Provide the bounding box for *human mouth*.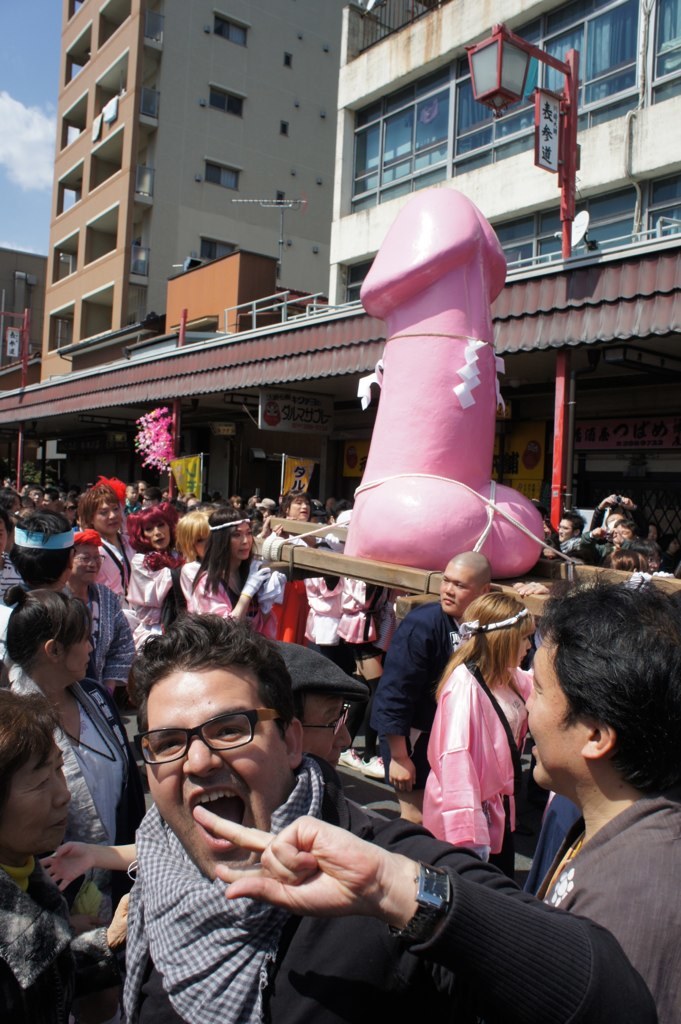
crop(239, 551, 248, 560).
